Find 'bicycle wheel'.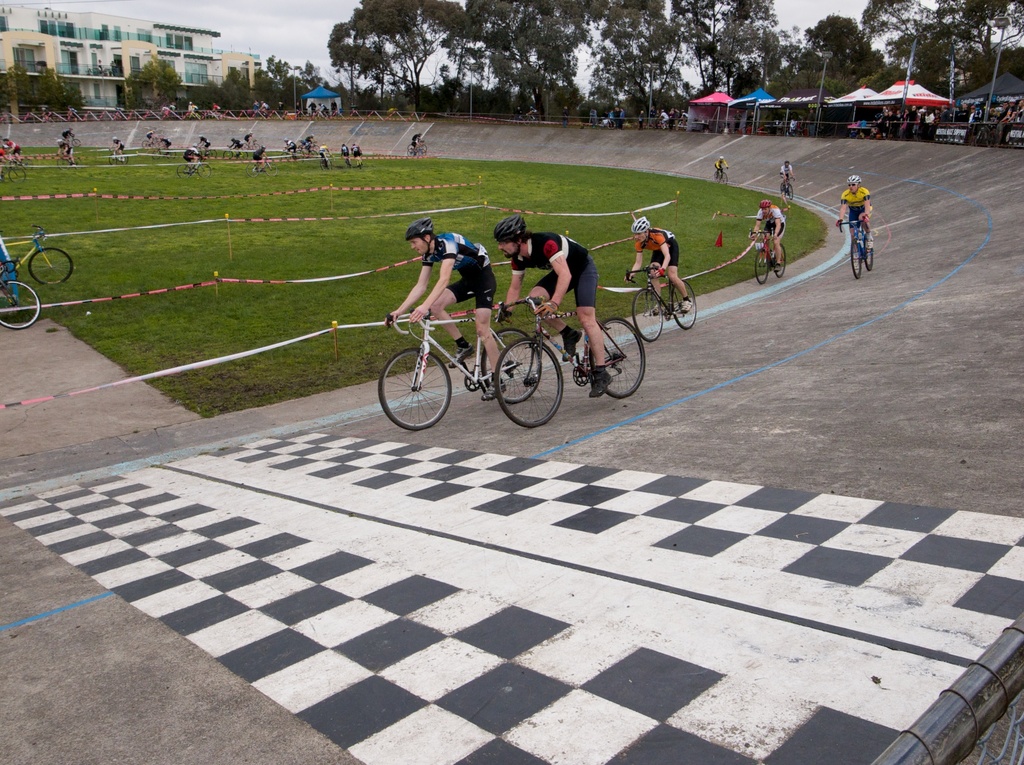
l=593, t=319, r=645, b=398.
